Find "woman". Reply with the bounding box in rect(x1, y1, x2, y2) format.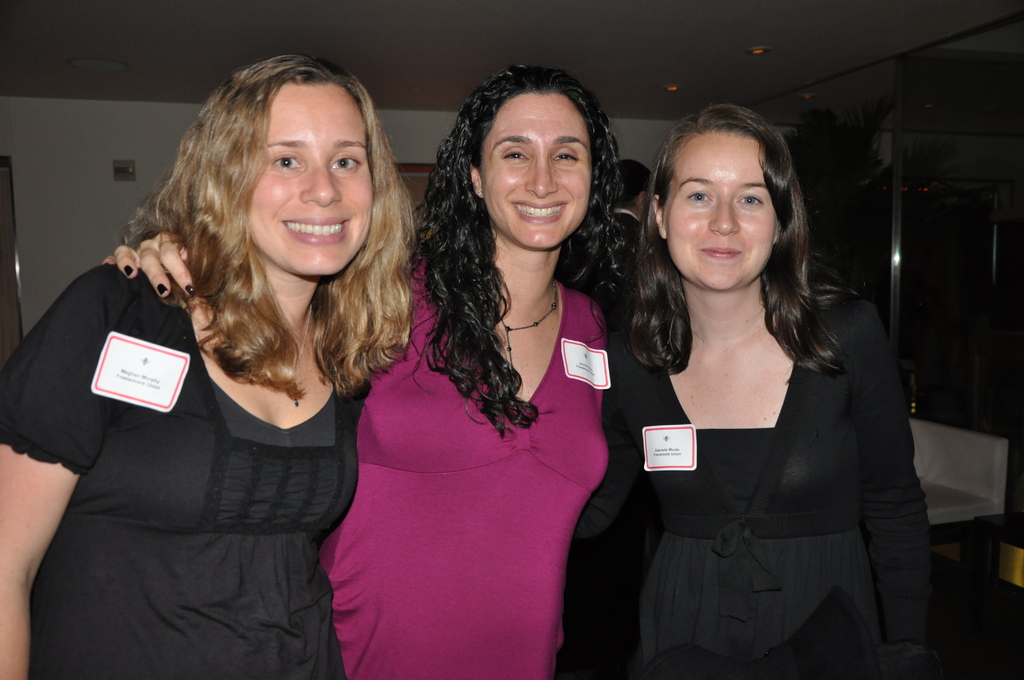
rect(0, 49, 416, 679).
